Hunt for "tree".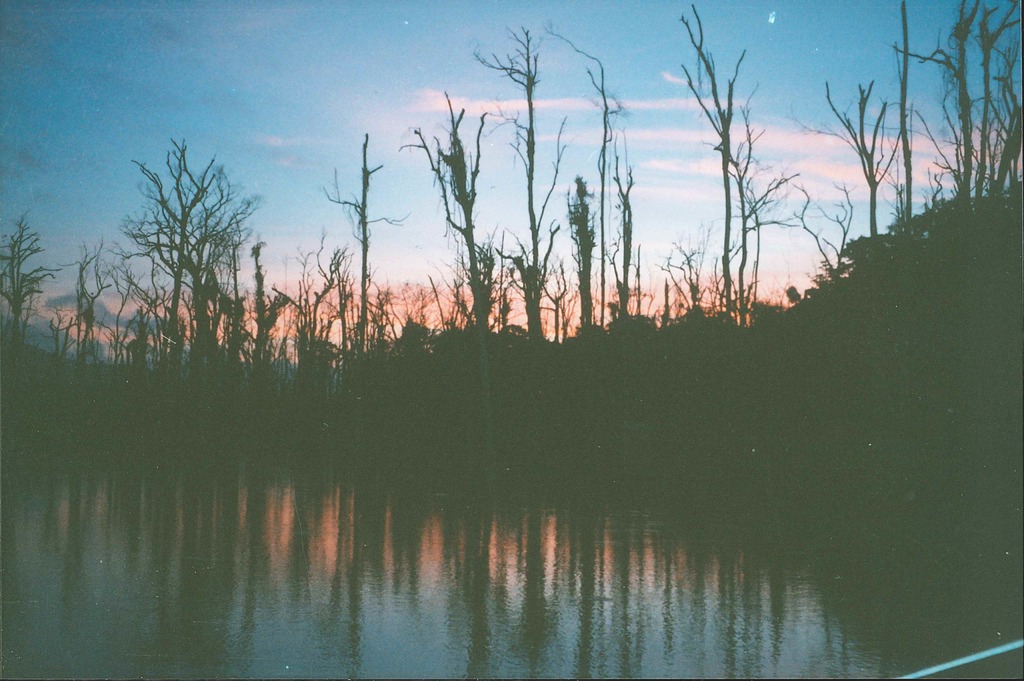
Hunted down at (0, 211, 63, 339).
